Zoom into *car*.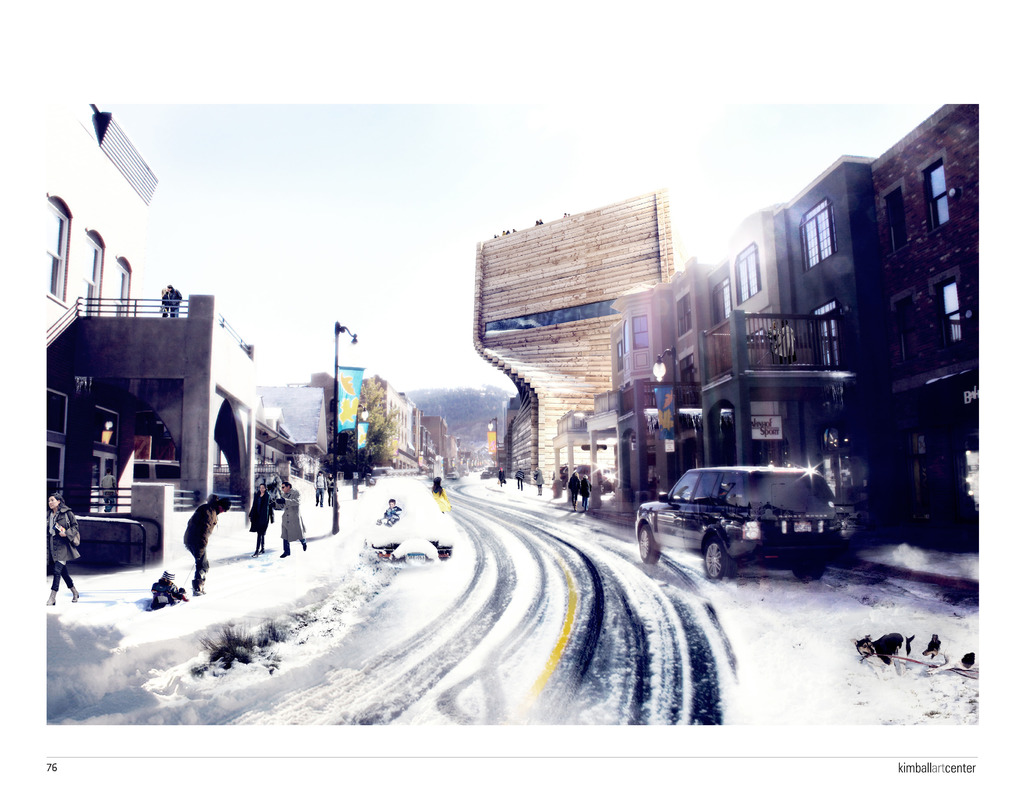
Zoom target: [634,460,842,577].
